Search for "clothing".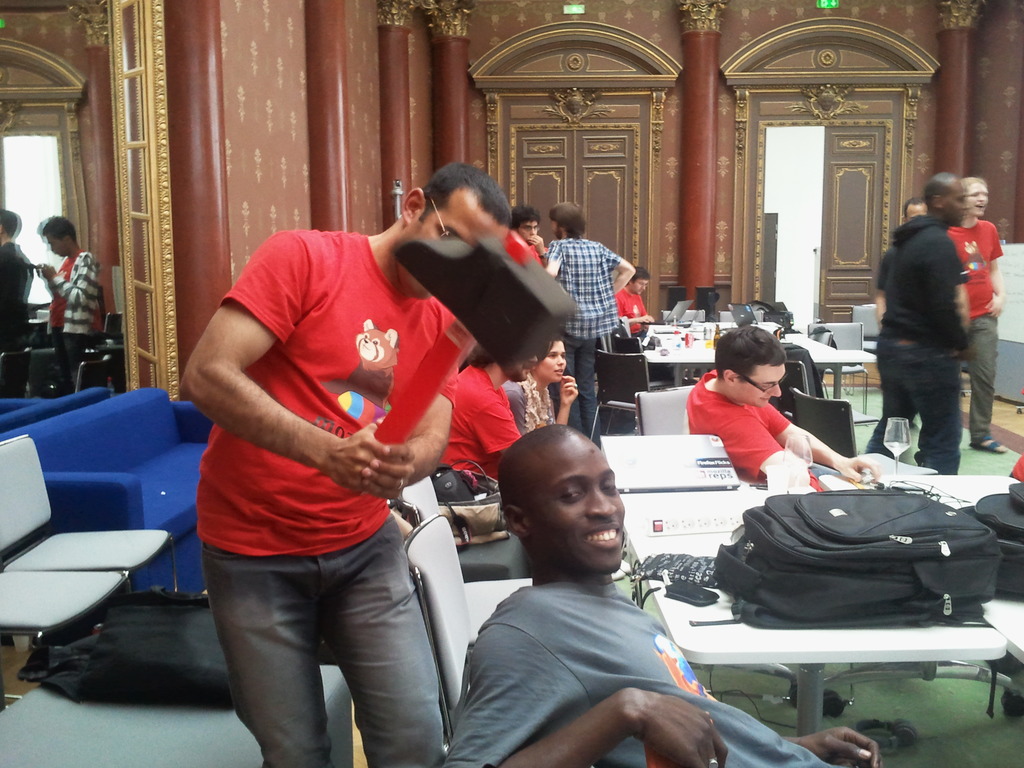
Found at 874 213 964 475.
